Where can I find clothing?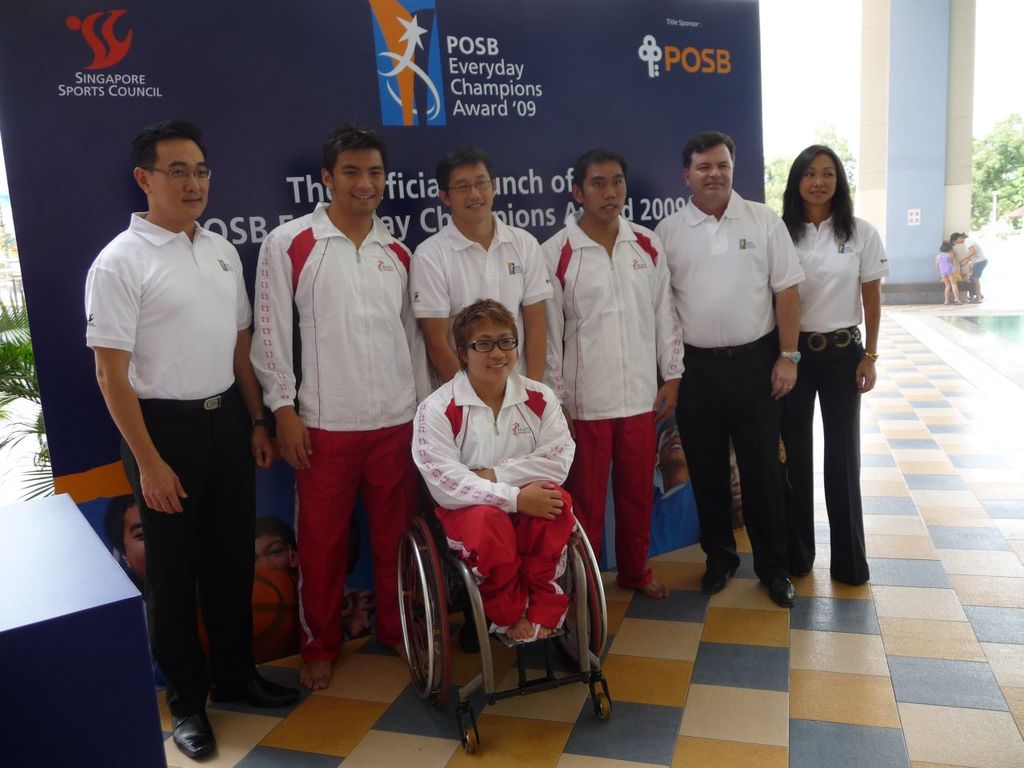
You can find it at 406:367:575:631.
